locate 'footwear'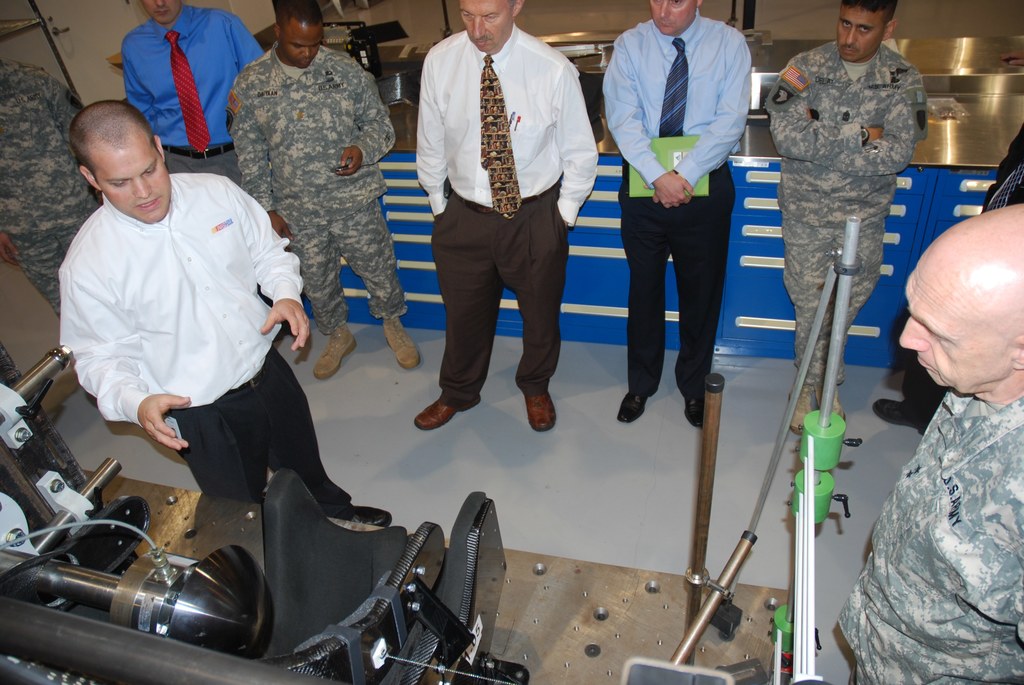
pyautogui.locateOnScreen(311, 321, 360, 382)
